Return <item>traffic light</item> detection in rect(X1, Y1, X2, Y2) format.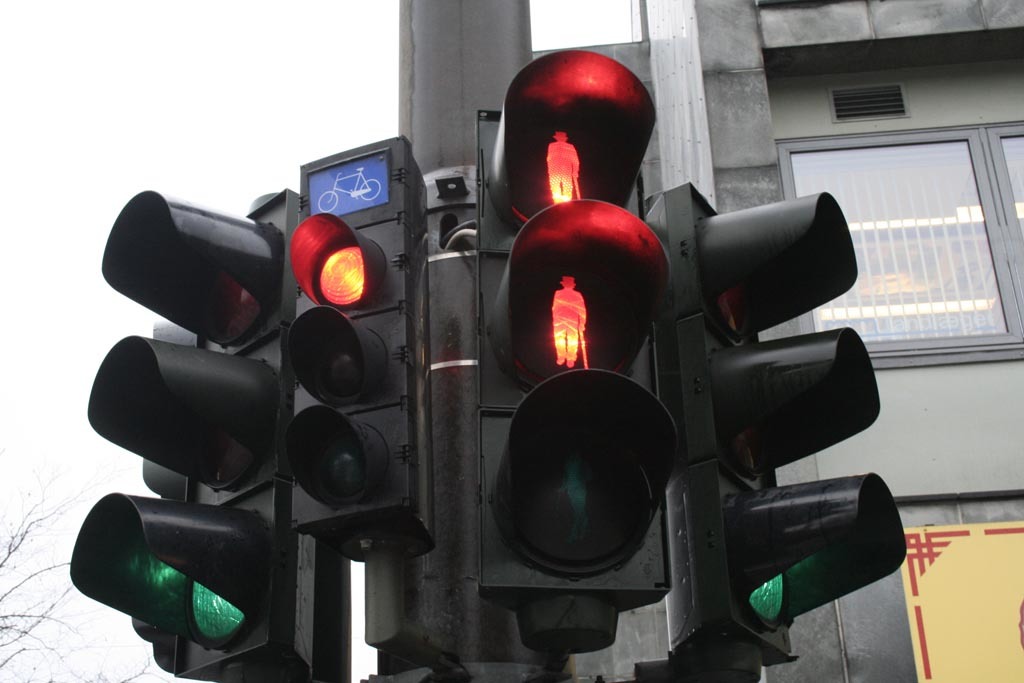
rect(470, 47, 682, 658).
